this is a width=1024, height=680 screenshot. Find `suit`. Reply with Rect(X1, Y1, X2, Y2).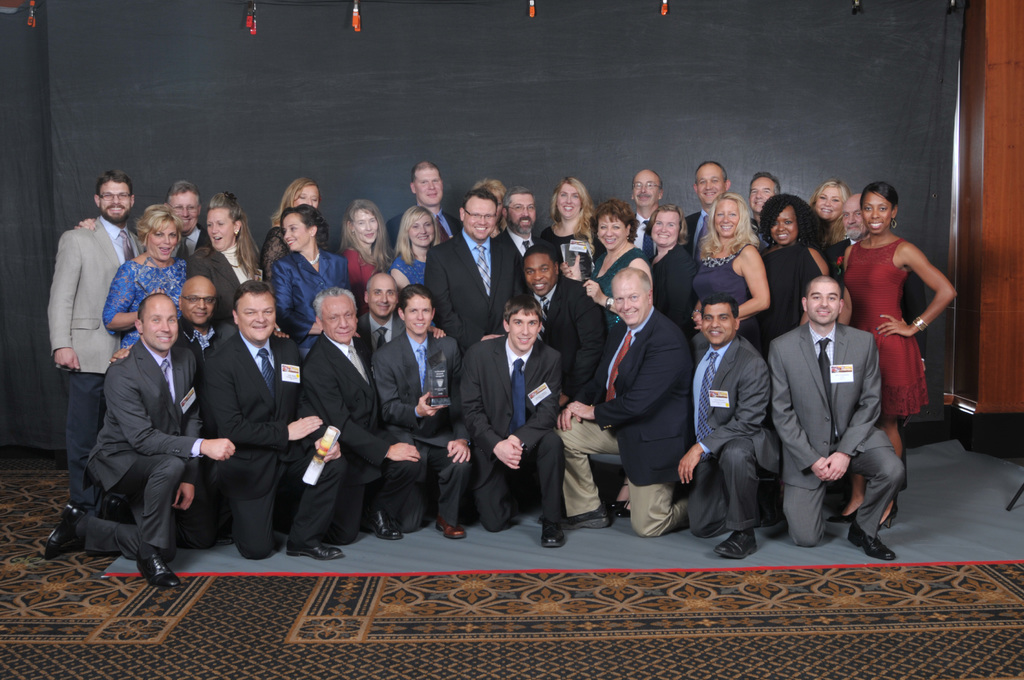
Rect(458, 330, 564, 531).
